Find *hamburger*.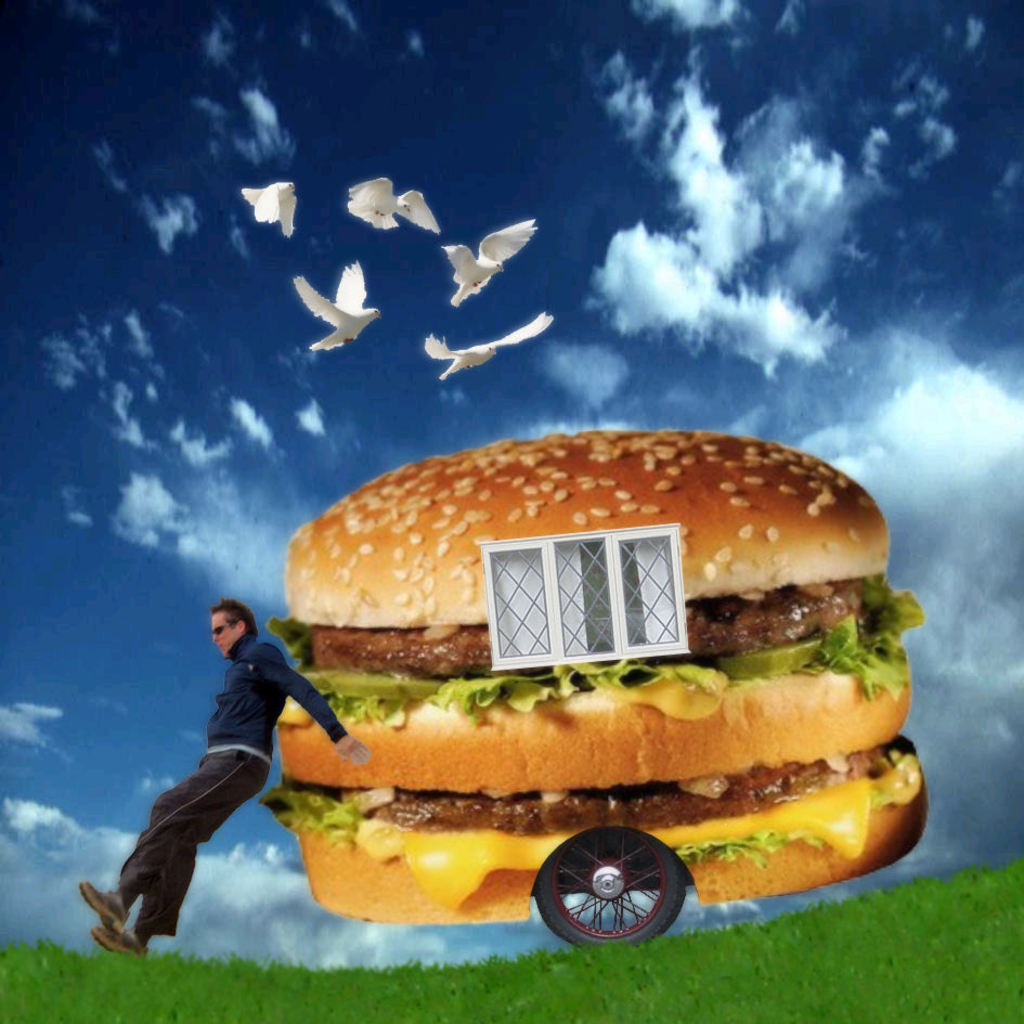
(left=271, top=429, right=931, bottom=926).
